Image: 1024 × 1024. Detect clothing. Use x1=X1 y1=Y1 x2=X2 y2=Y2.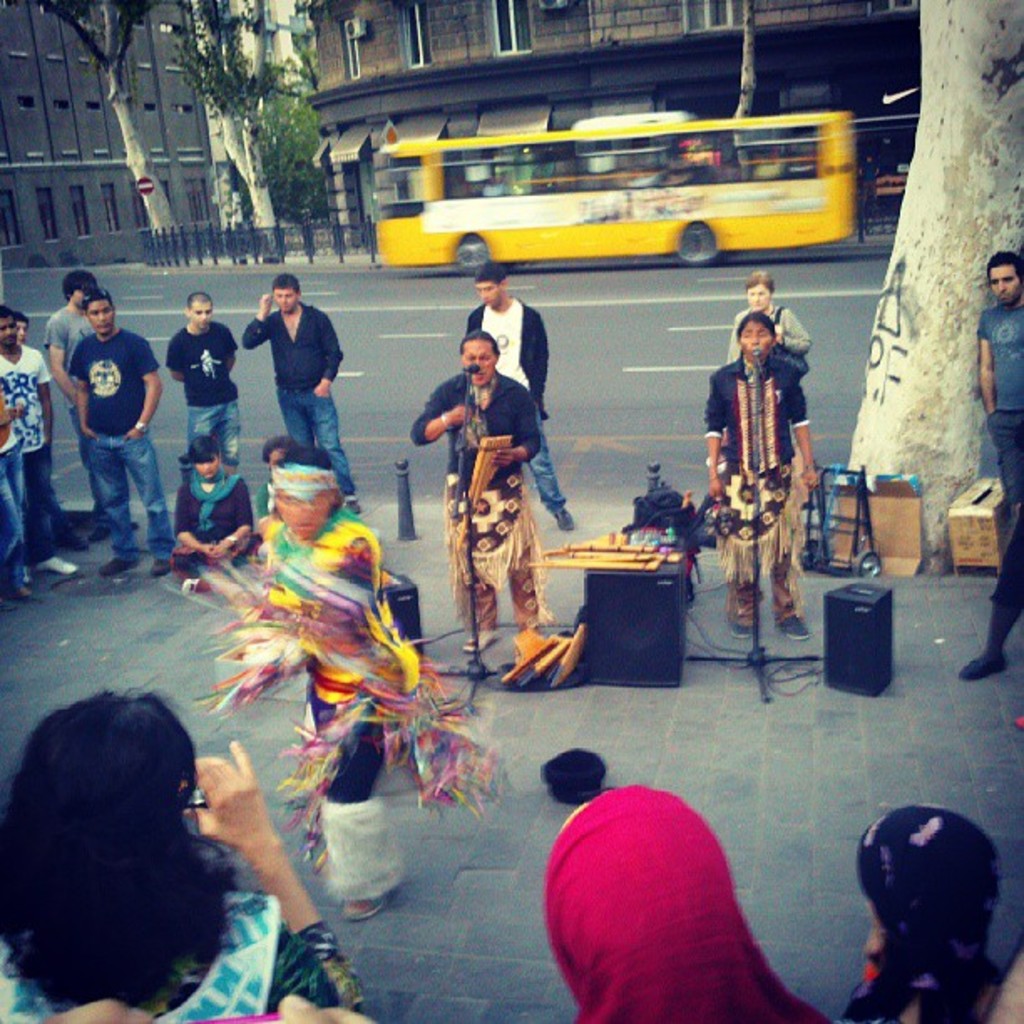
x1=843 y1=805 x2=996 y2=1022.
